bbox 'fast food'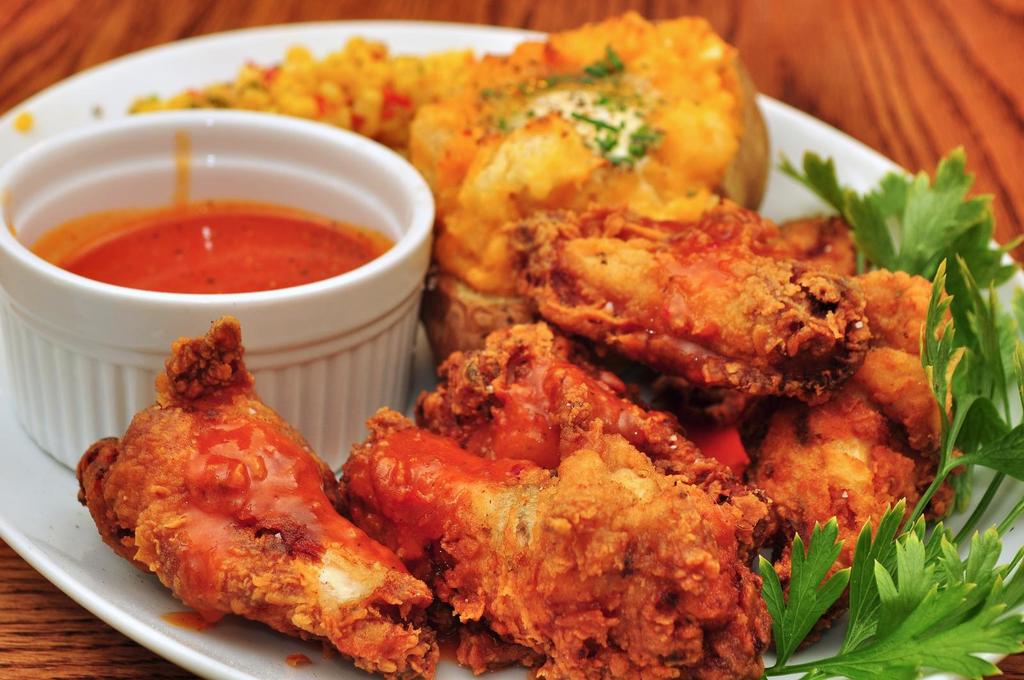
<region>740, 269, 980, 606</region>
